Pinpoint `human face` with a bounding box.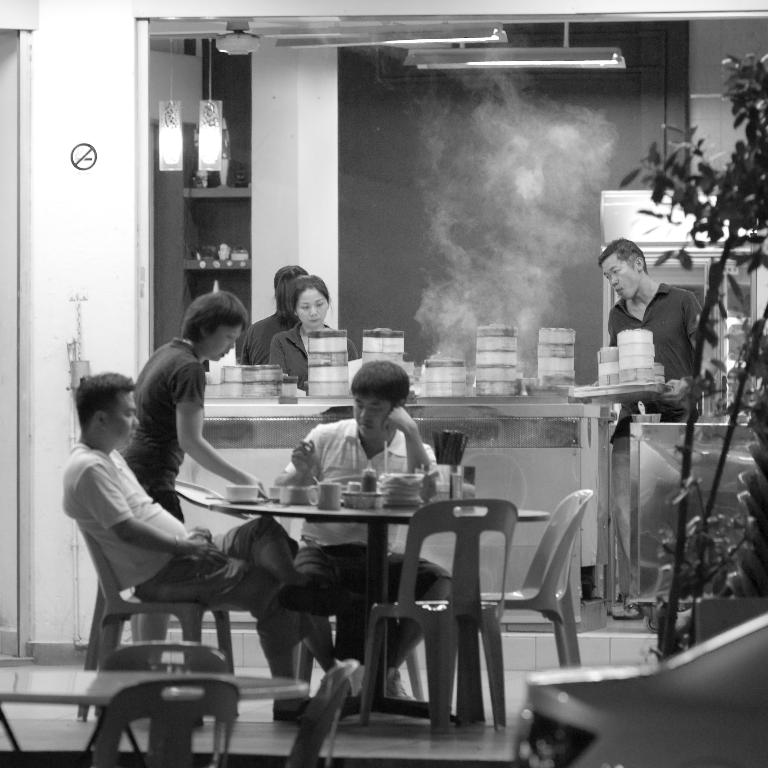
l=352, t=395, r=388, b=438.
